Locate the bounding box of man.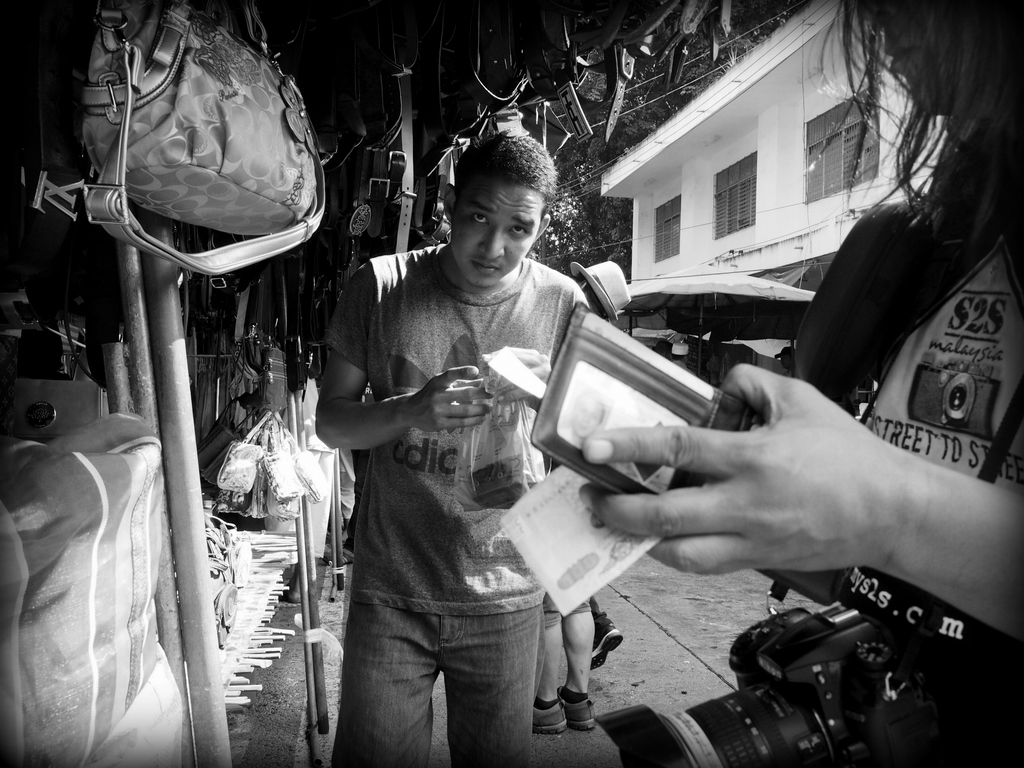
Bounding box: detection(312, 122, 598, 761).
